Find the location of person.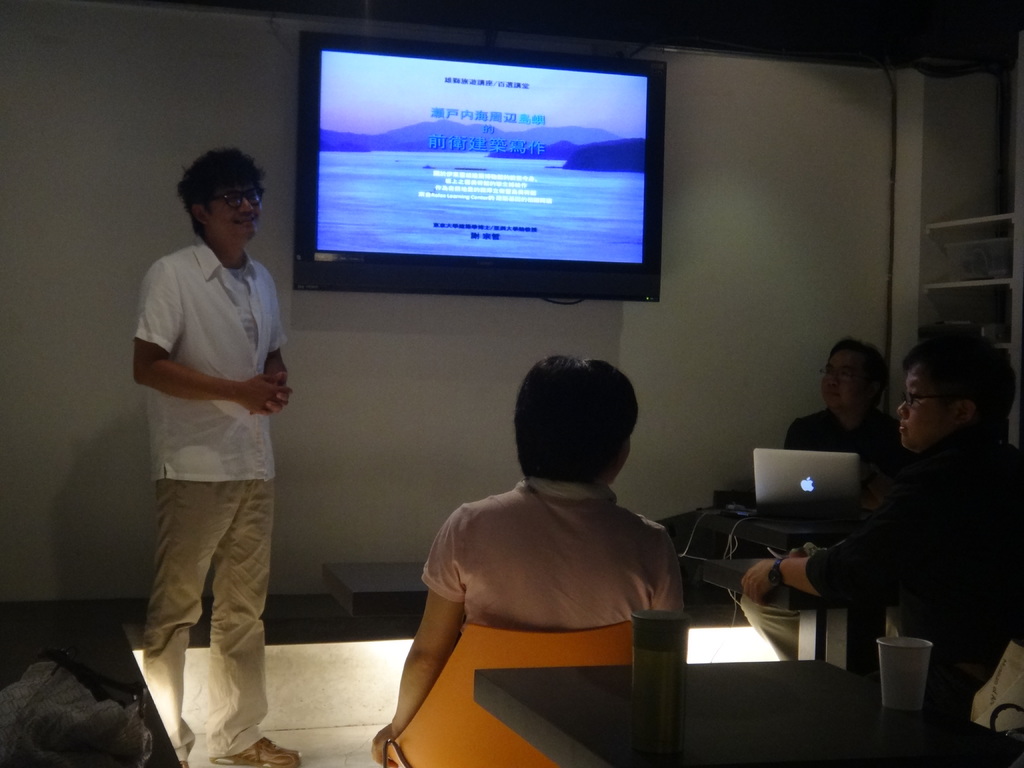
Location: region(374, 351, 690, 767).
